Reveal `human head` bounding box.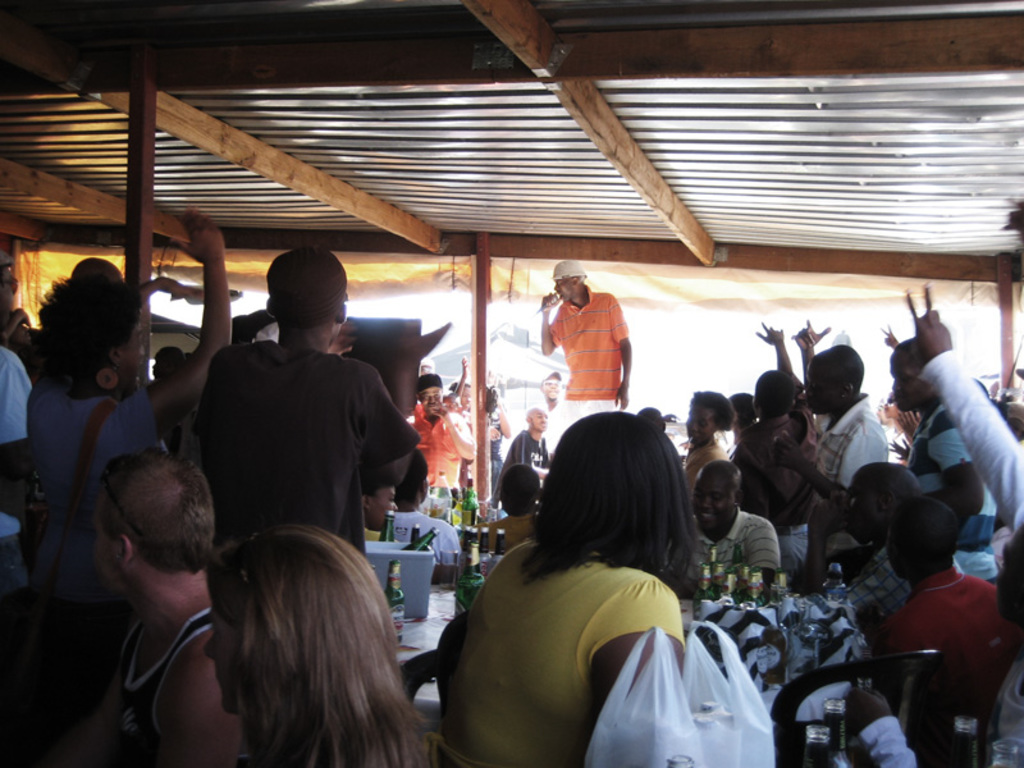
Revealed: x1=754, y1=370, x2=796, y2=421.
